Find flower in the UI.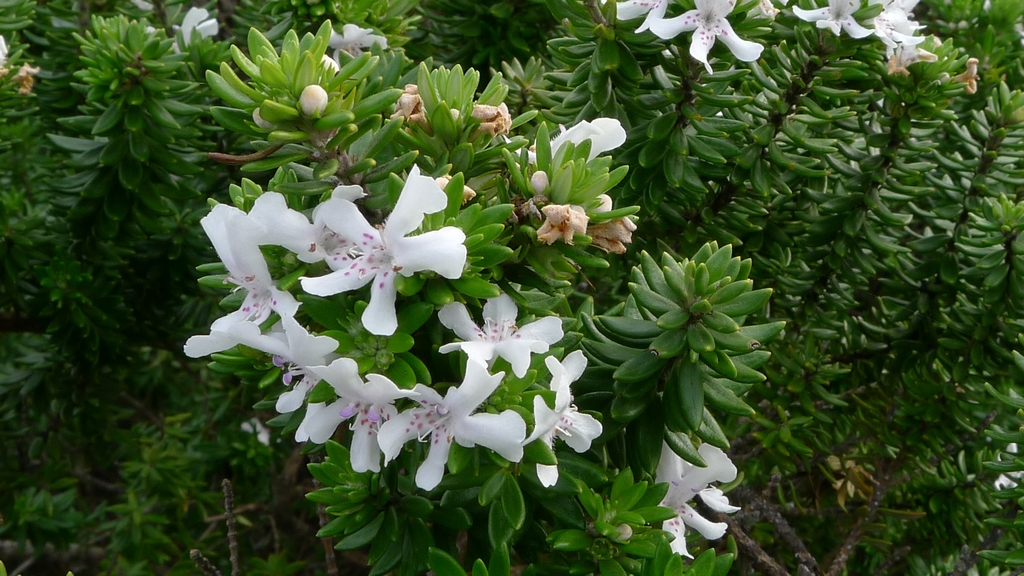
UI element at (left=643, top=438, right=741, bottom=561).
